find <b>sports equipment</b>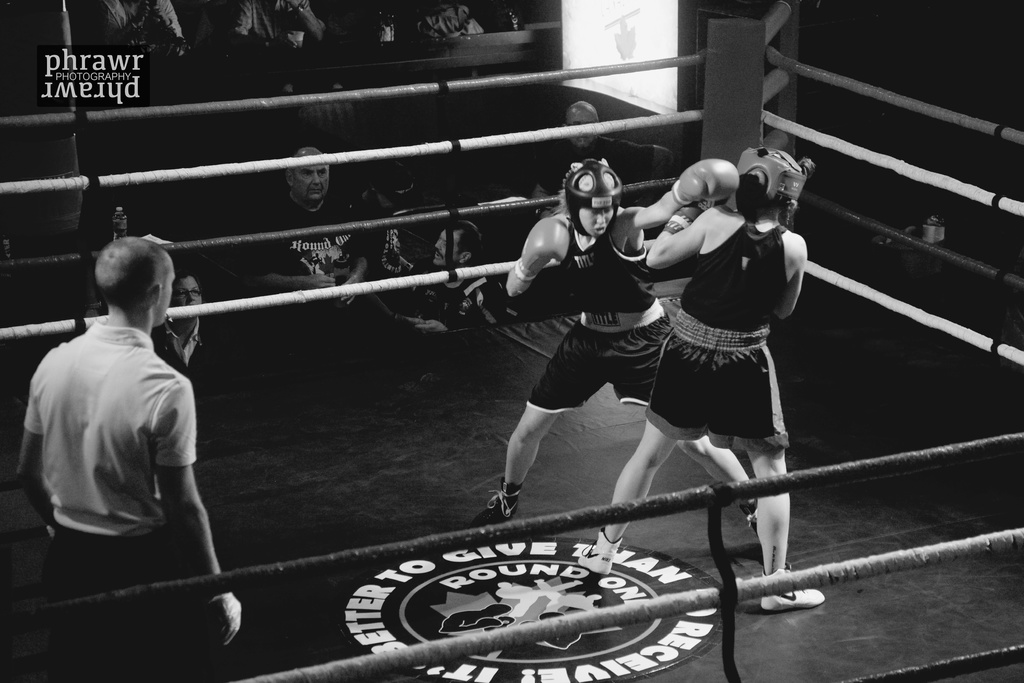
564/155/620/238
